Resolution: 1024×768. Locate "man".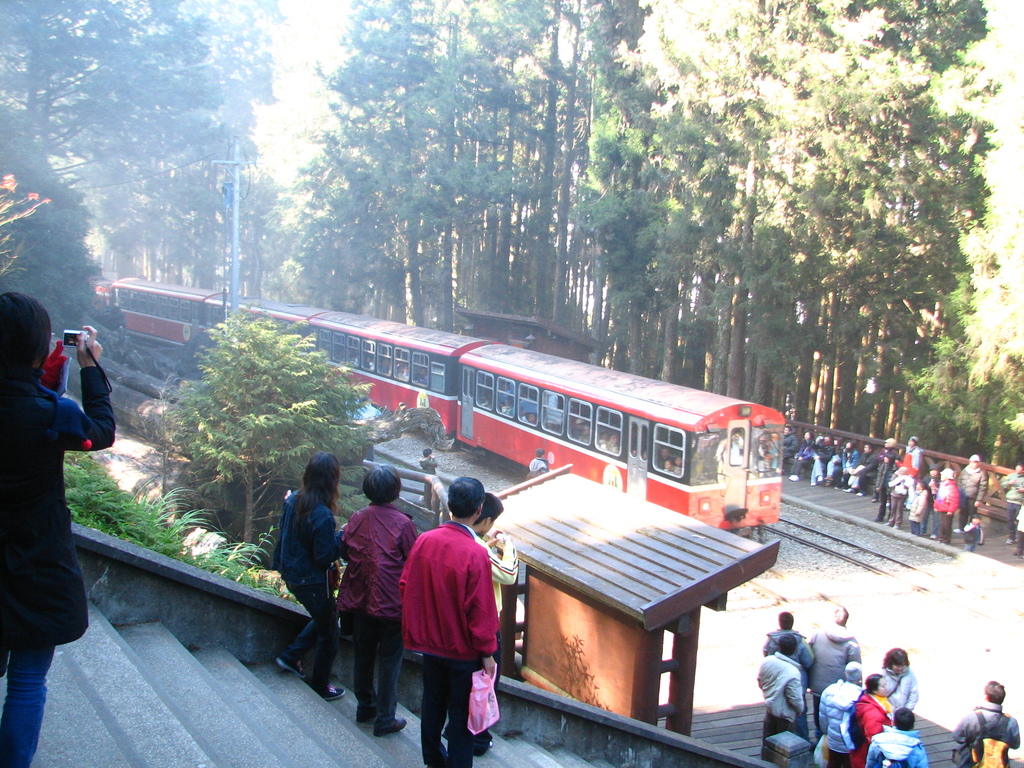
BBox(411, 450, 438, 492).
